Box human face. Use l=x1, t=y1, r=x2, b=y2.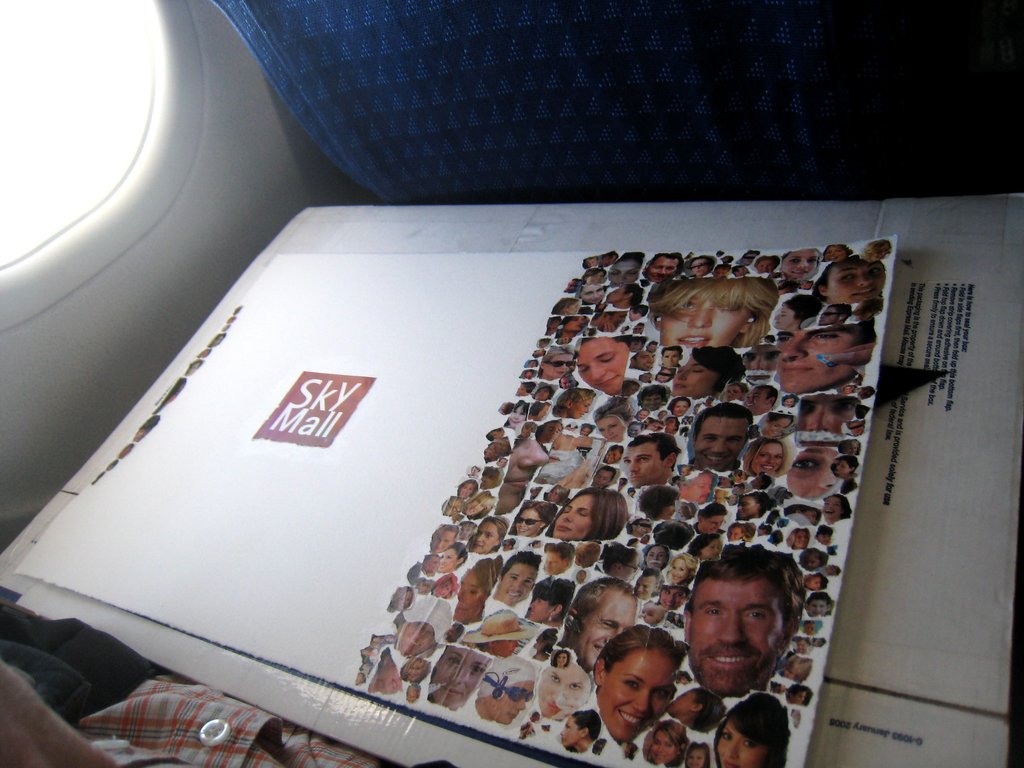
l=737, t=529, r=751, b=540.
